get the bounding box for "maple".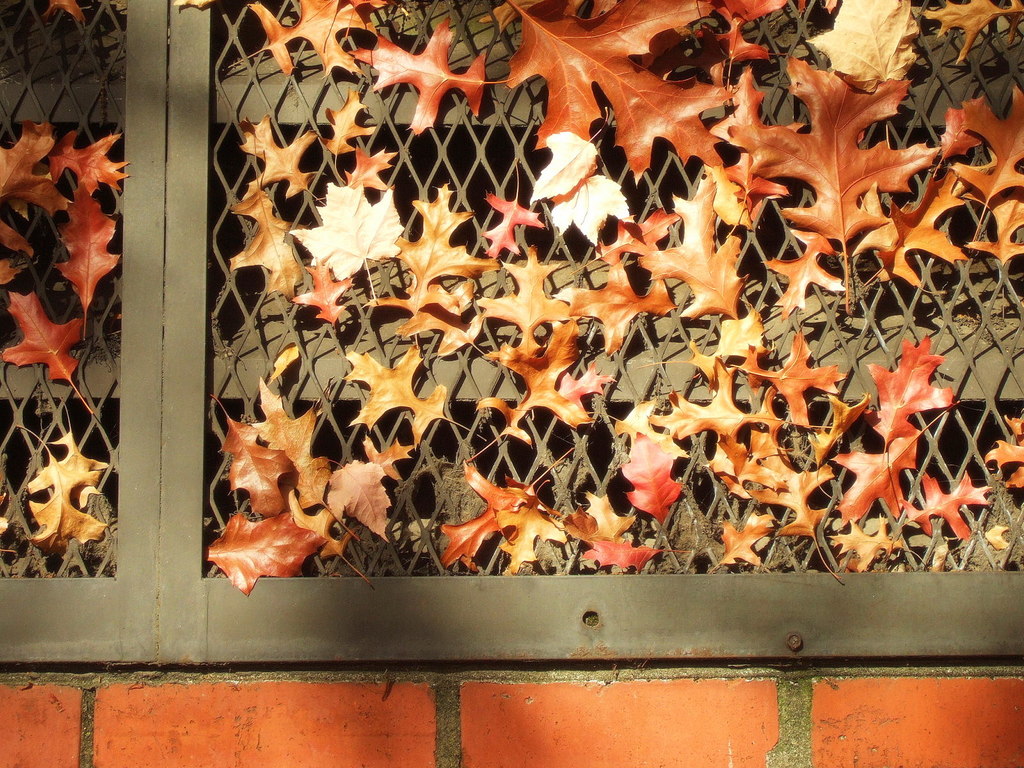
region(207, 388, 293, 522).
